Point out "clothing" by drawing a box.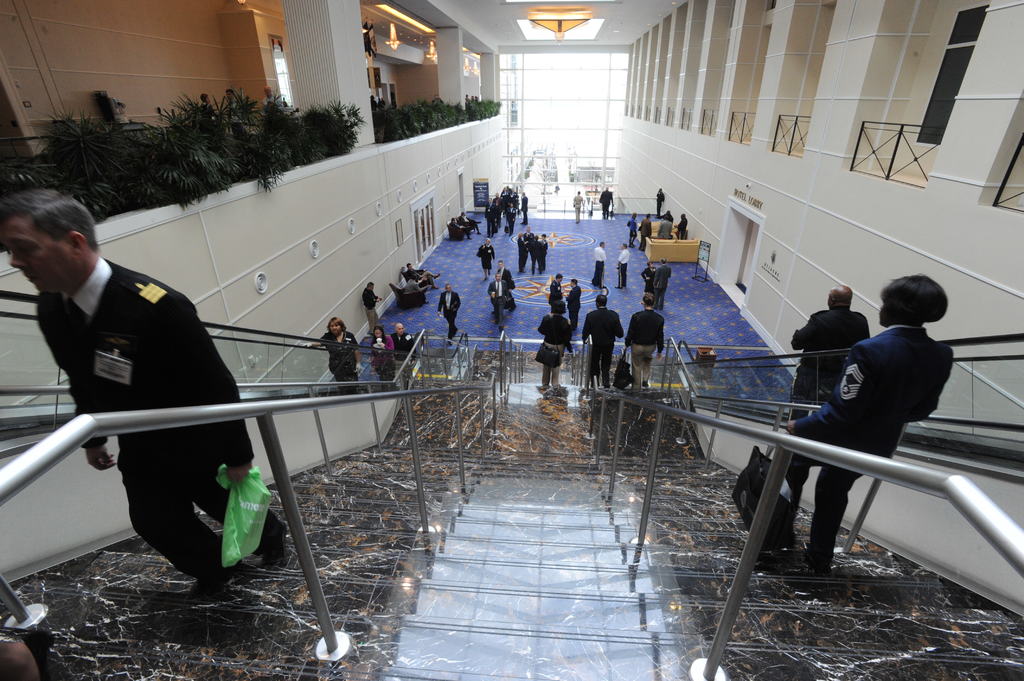
<box>793,305,865,426</box>.
